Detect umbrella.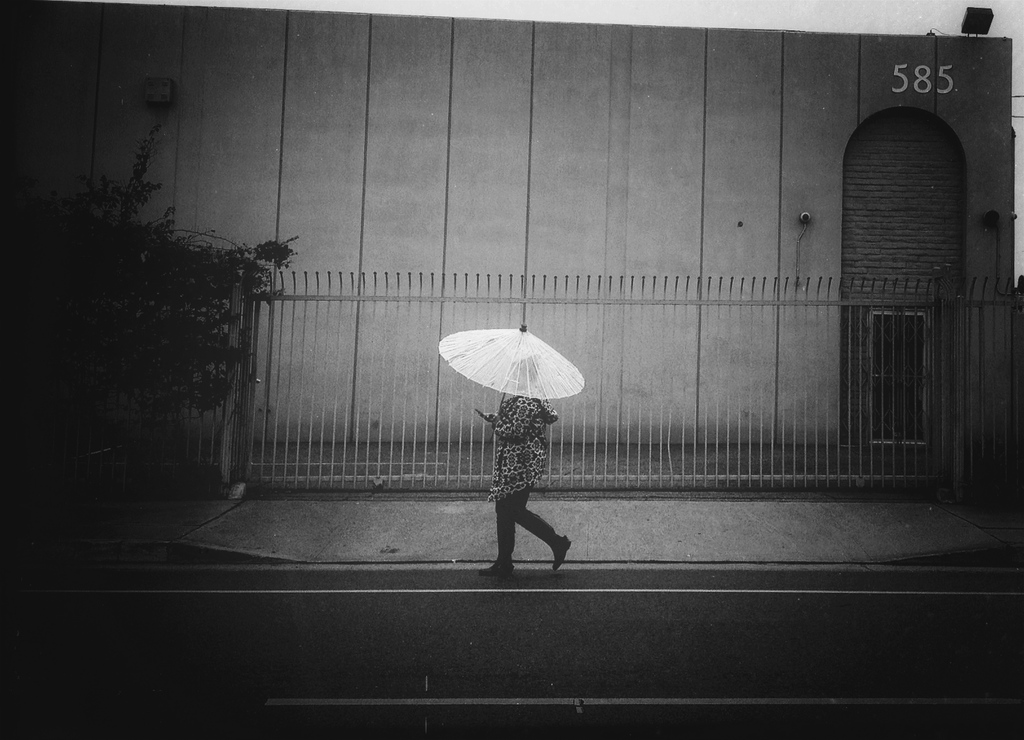
Detected at 437 323 587 444.
